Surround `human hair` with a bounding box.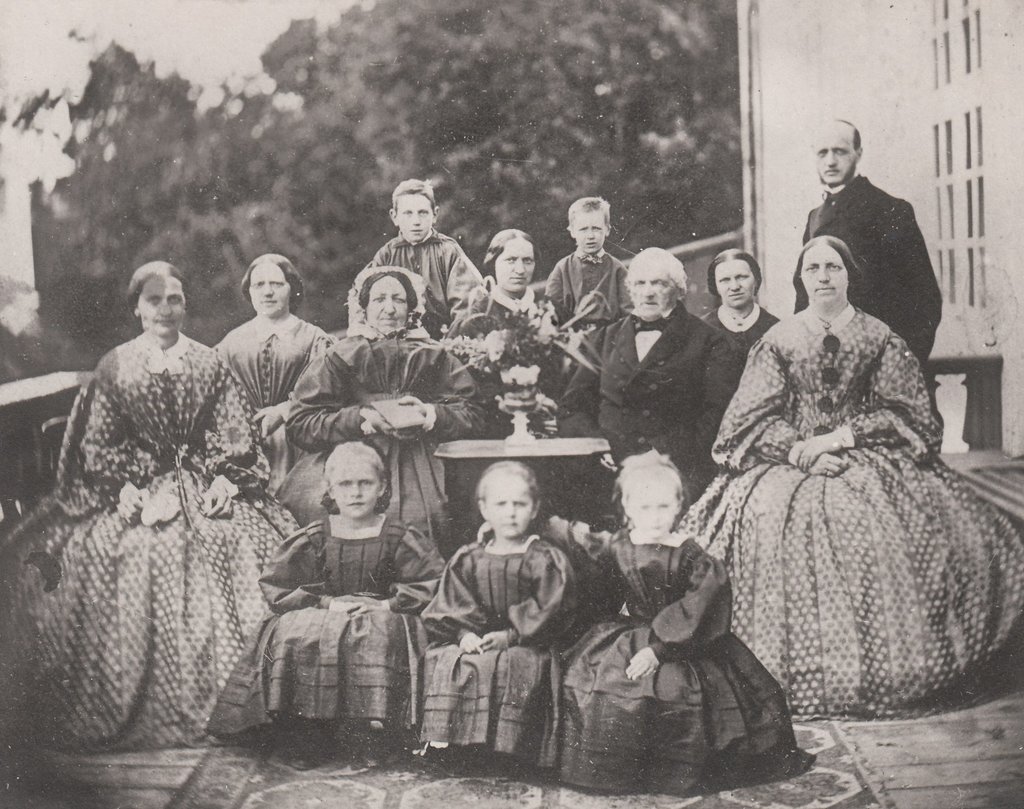
[622,247,689,293].
